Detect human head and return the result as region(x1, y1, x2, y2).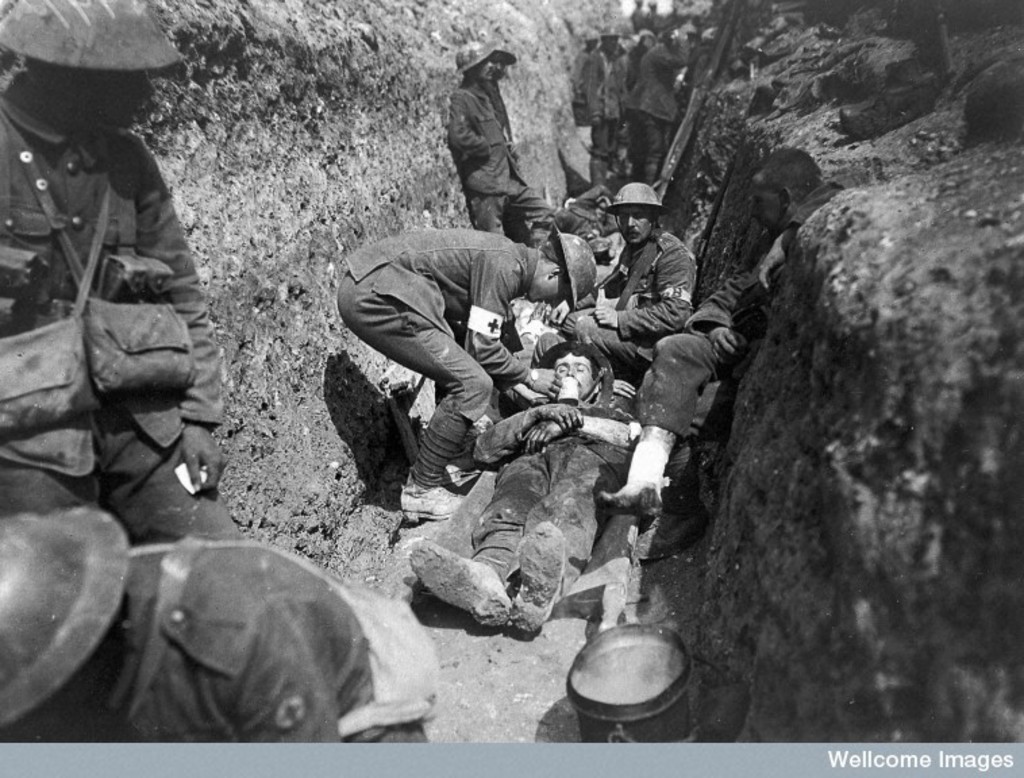
region(581, 28, 600, 51).
